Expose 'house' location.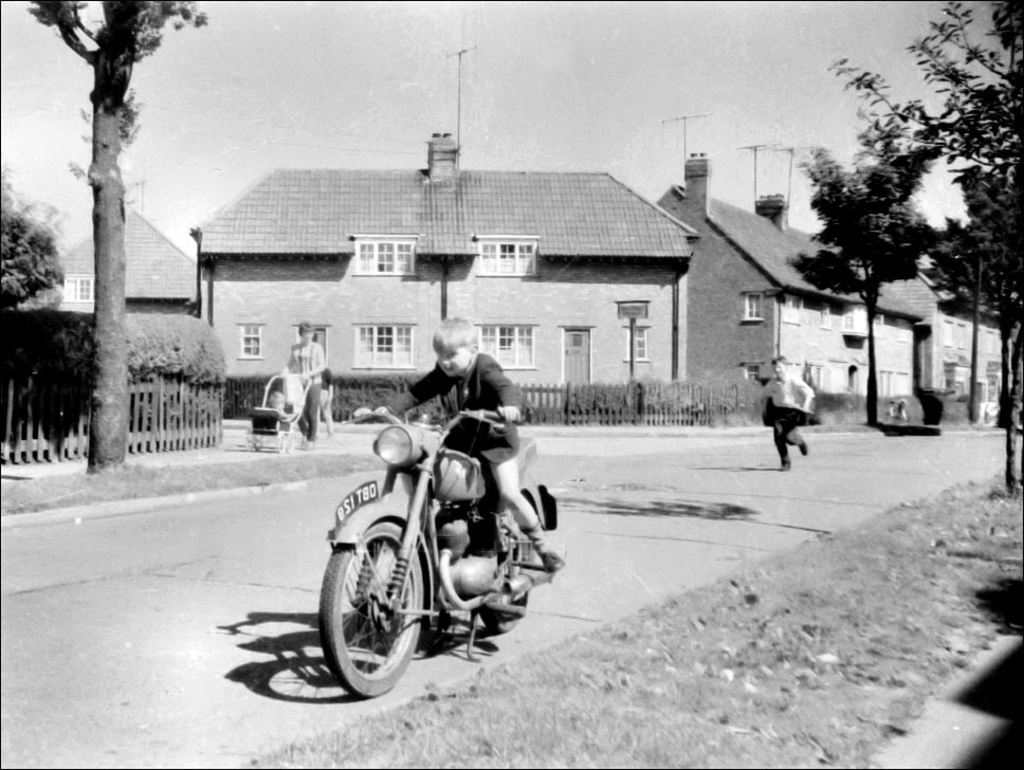
Exposed at (664, 157, 954, 409).
